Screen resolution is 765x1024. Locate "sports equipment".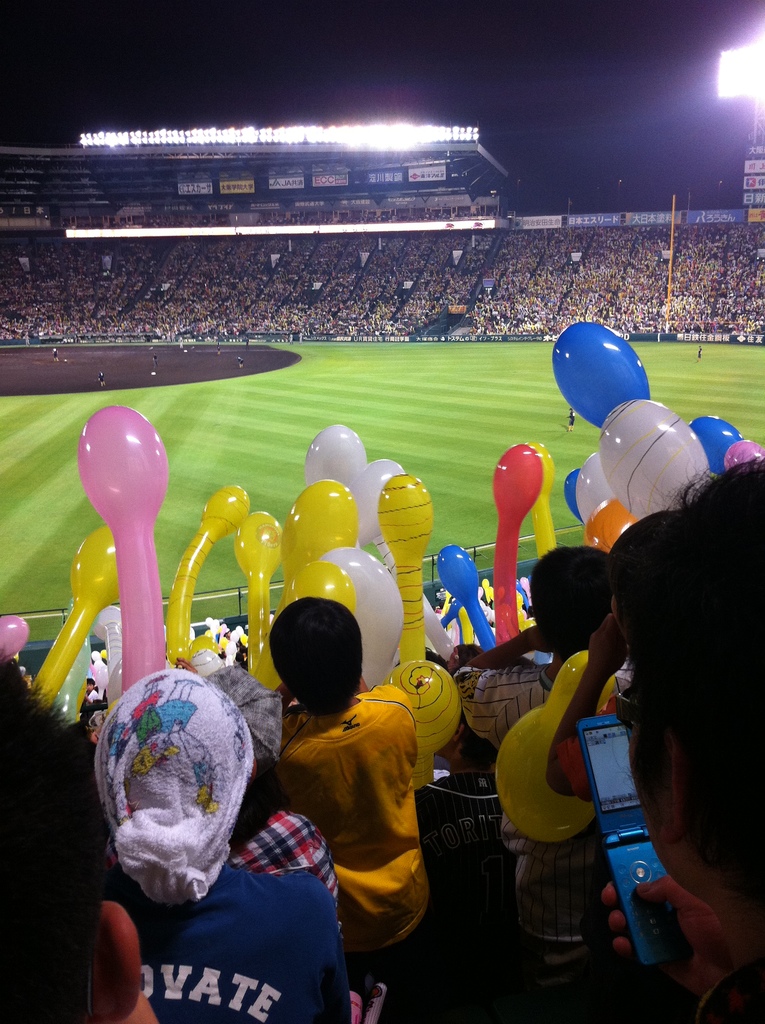
x1=61 y1=356 x2=67 y2=362.
